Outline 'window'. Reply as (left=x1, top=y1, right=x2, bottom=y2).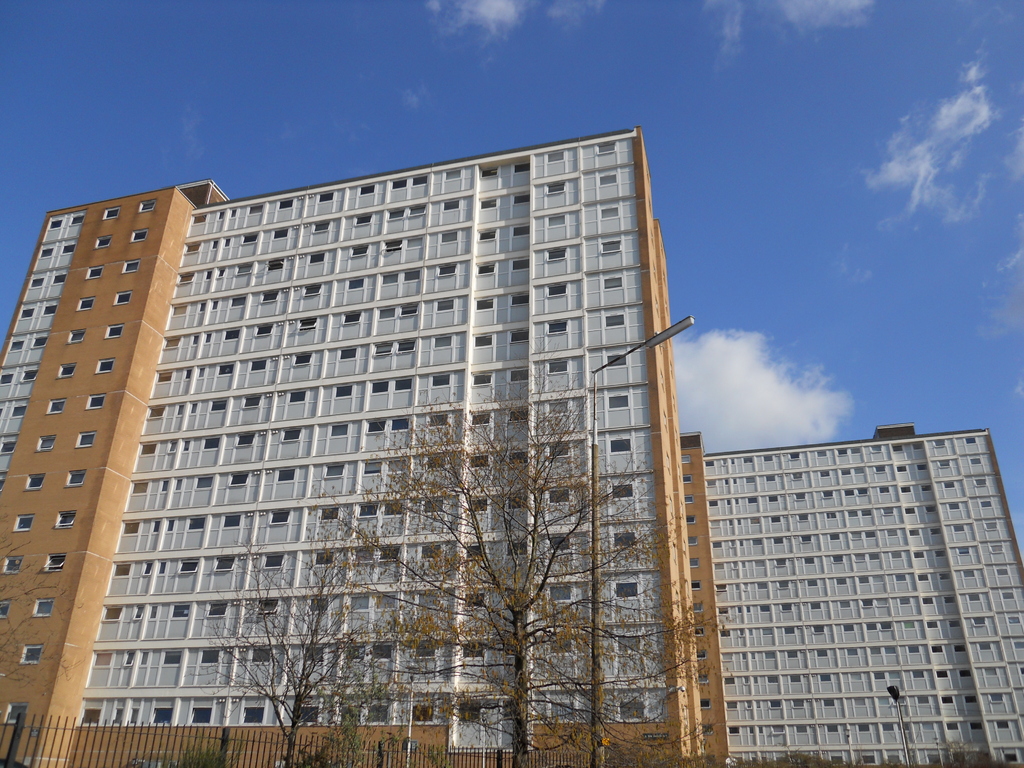
(left=792, top=454, right=797, bottom=459).
